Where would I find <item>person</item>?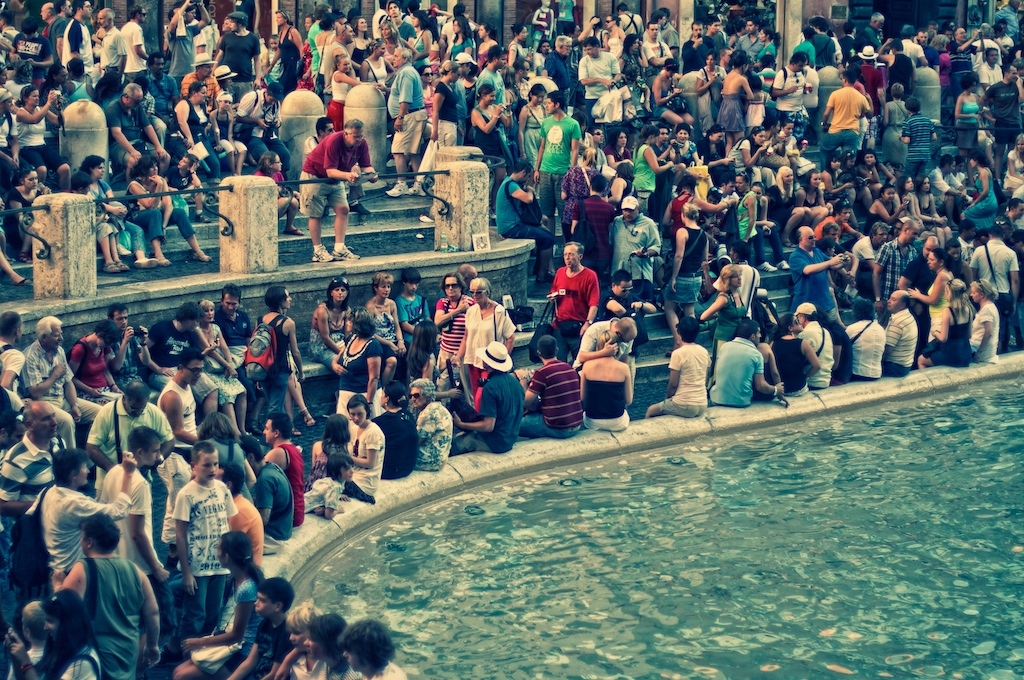
At BBox(625, 129, 671, 206).
